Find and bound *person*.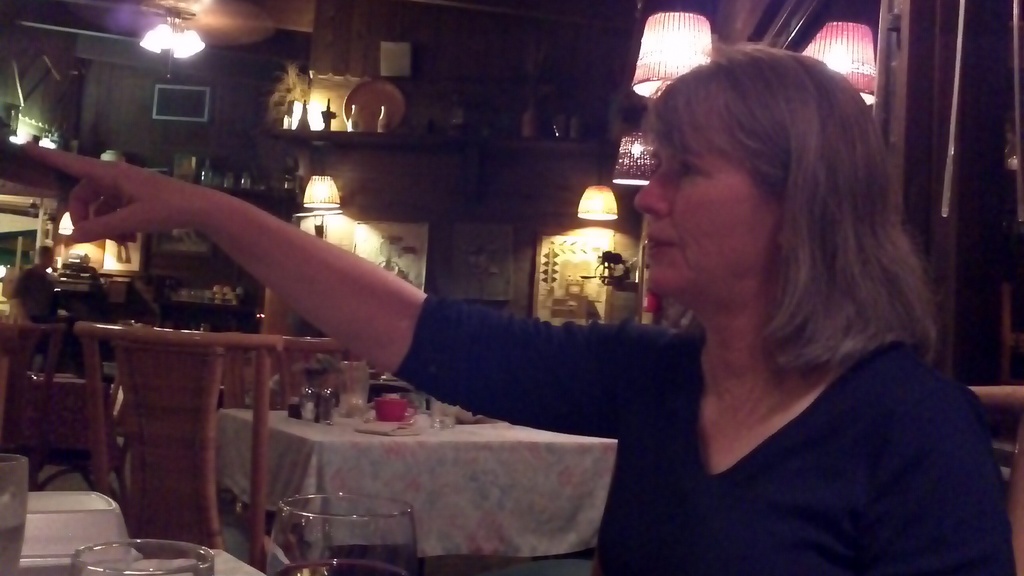
Bound: (266,67,910,560).
